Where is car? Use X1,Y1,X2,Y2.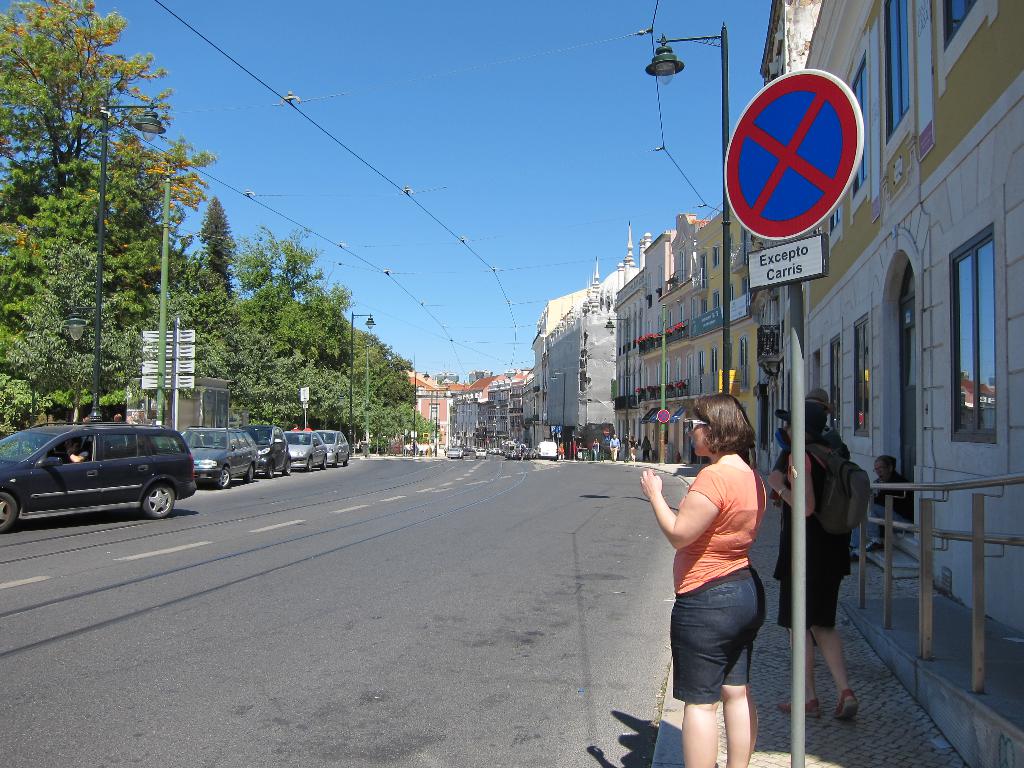
248,417,292,478.
